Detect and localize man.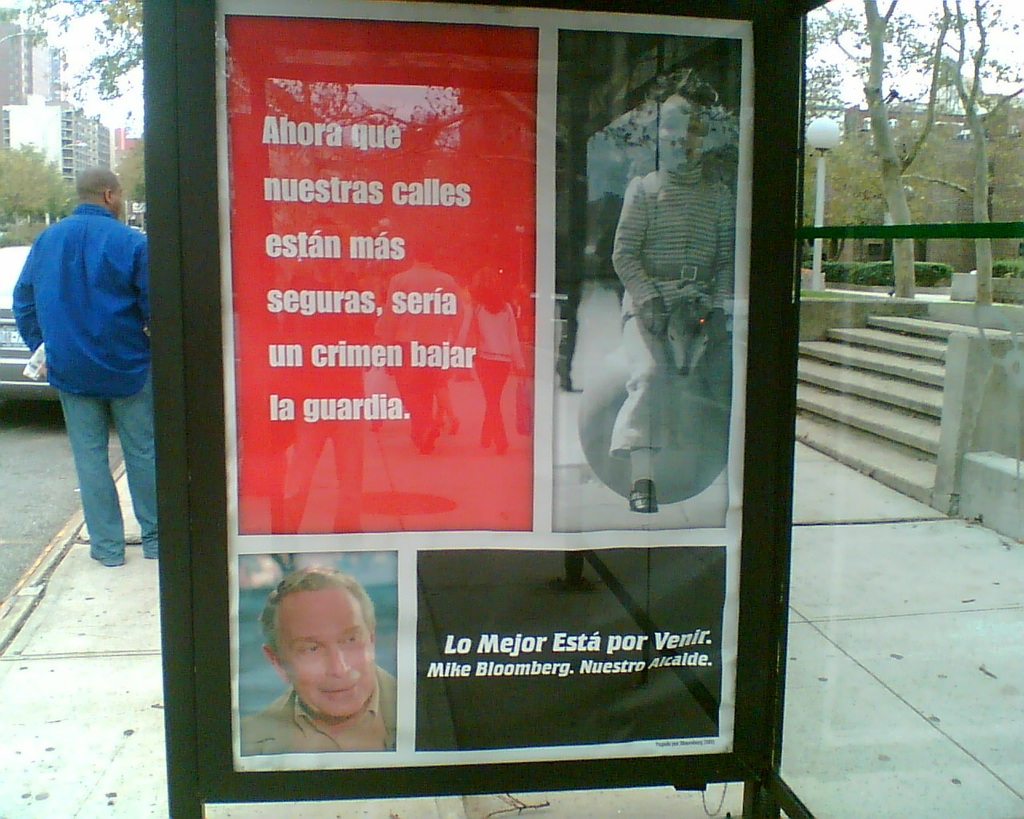
Localized at select_region(238, 562, 399, 749).
